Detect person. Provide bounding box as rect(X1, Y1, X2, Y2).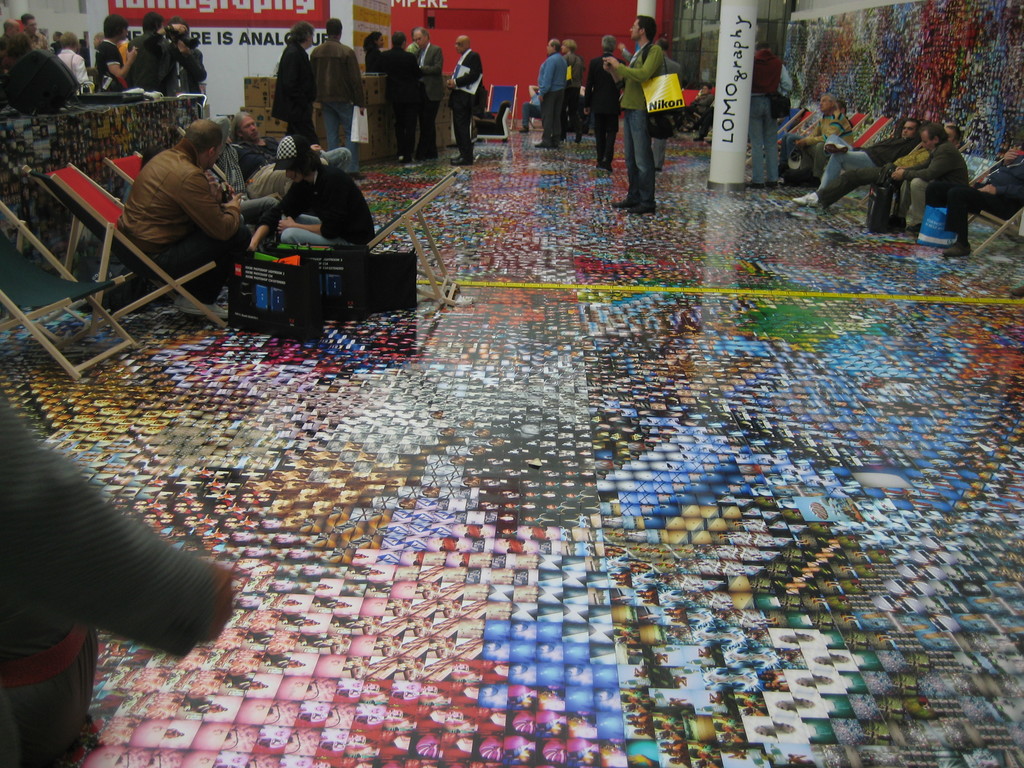
rect(778, 93, 828, 173).
